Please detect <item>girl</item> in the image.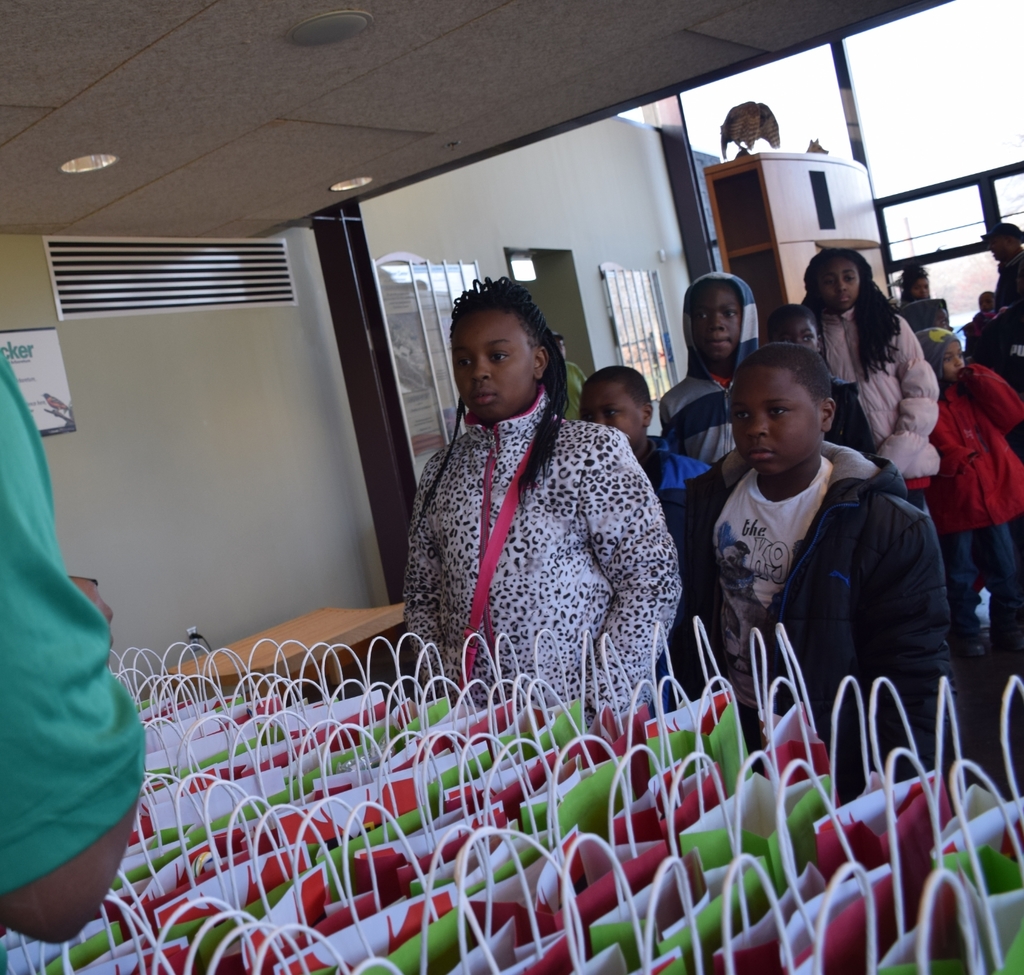
box=[799, 244, 942, 484].
